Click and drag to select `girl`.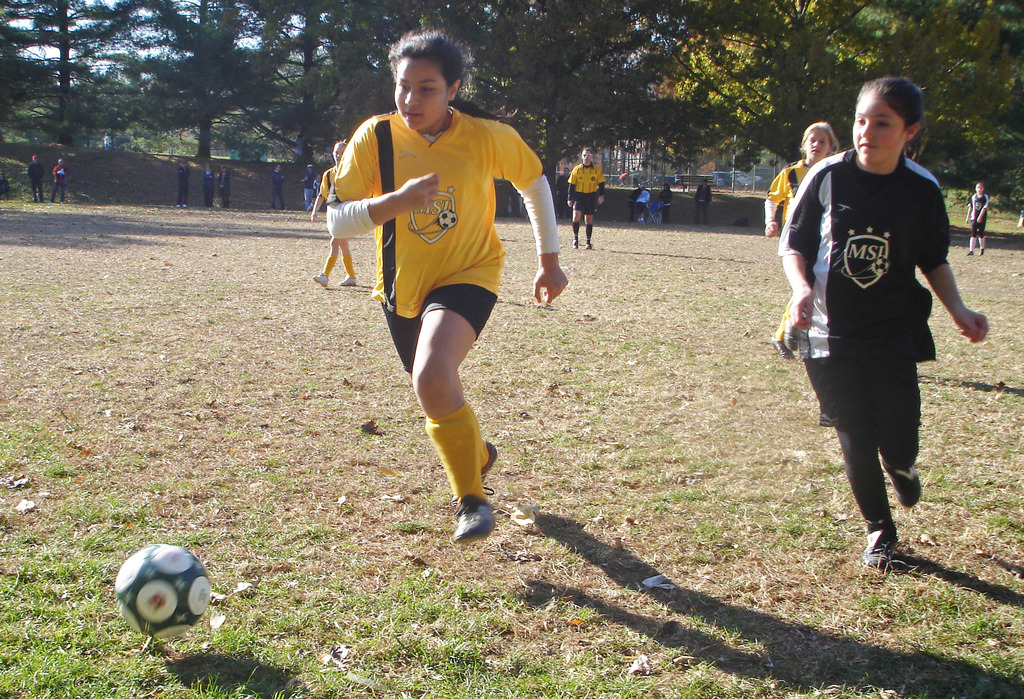
Selection: locate(762, 121, 838, 360).
